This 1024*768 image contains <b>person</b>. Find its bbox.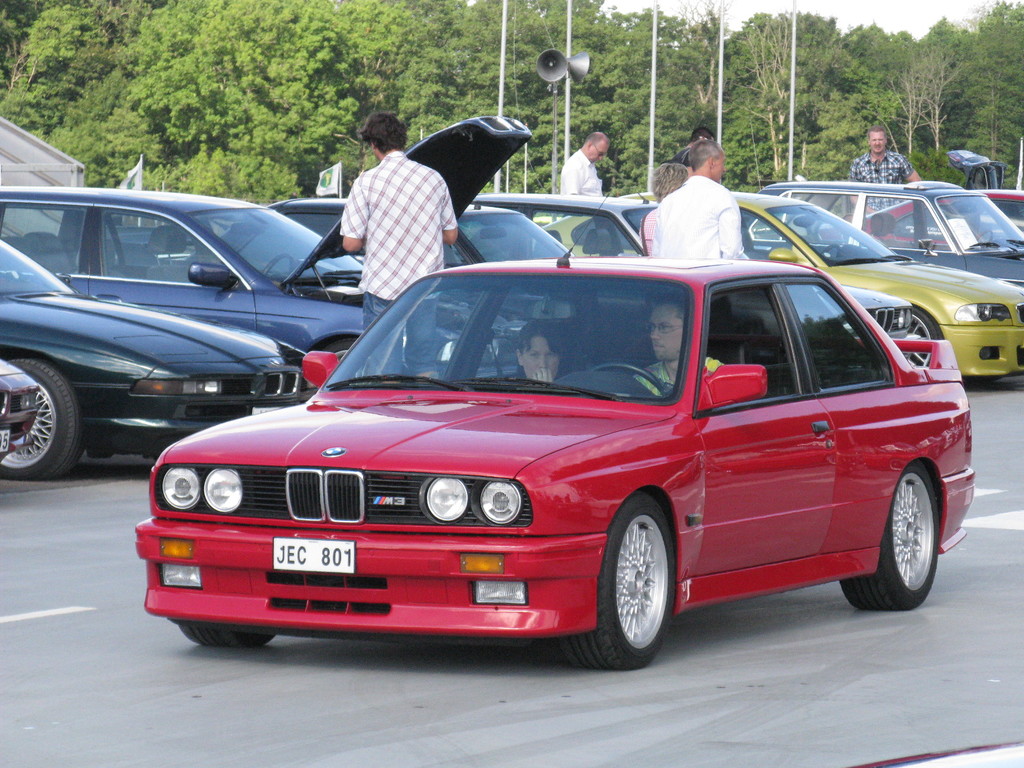
<box>338,106,454,375</box>.
